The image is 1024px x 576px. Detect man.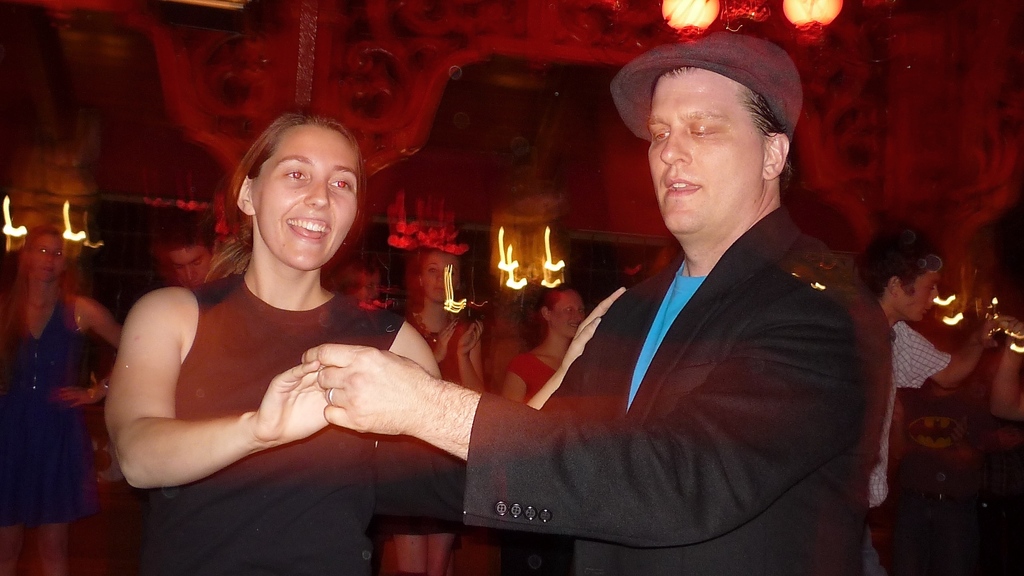
Detection: 310/13/893/575.
